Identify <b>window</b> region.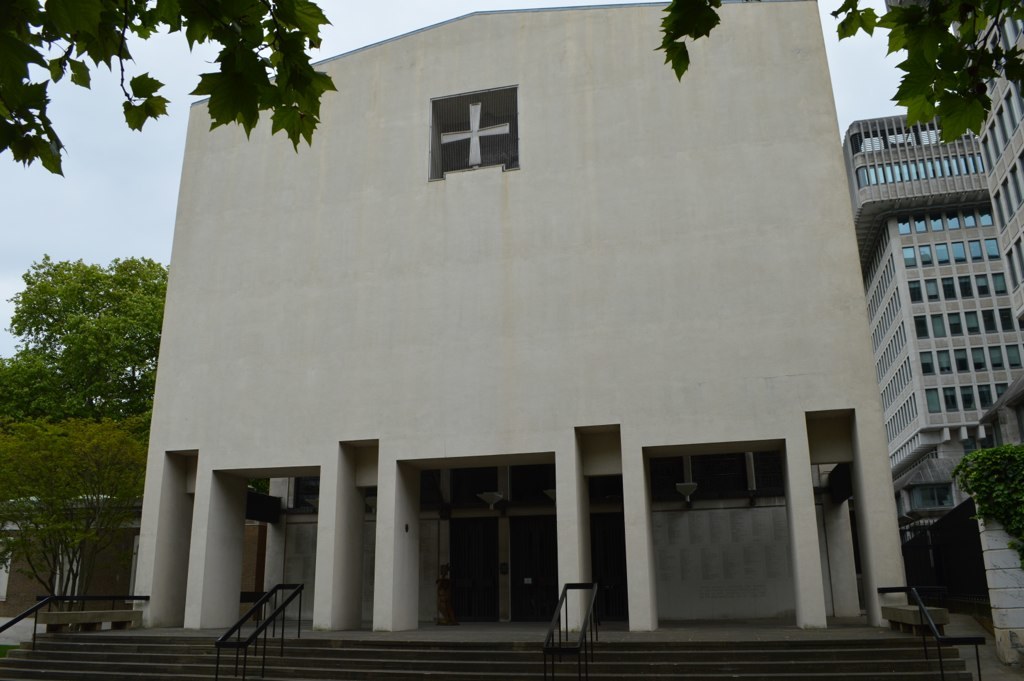
Region: [left=1000, top=175, right=1017, bottom=219].
